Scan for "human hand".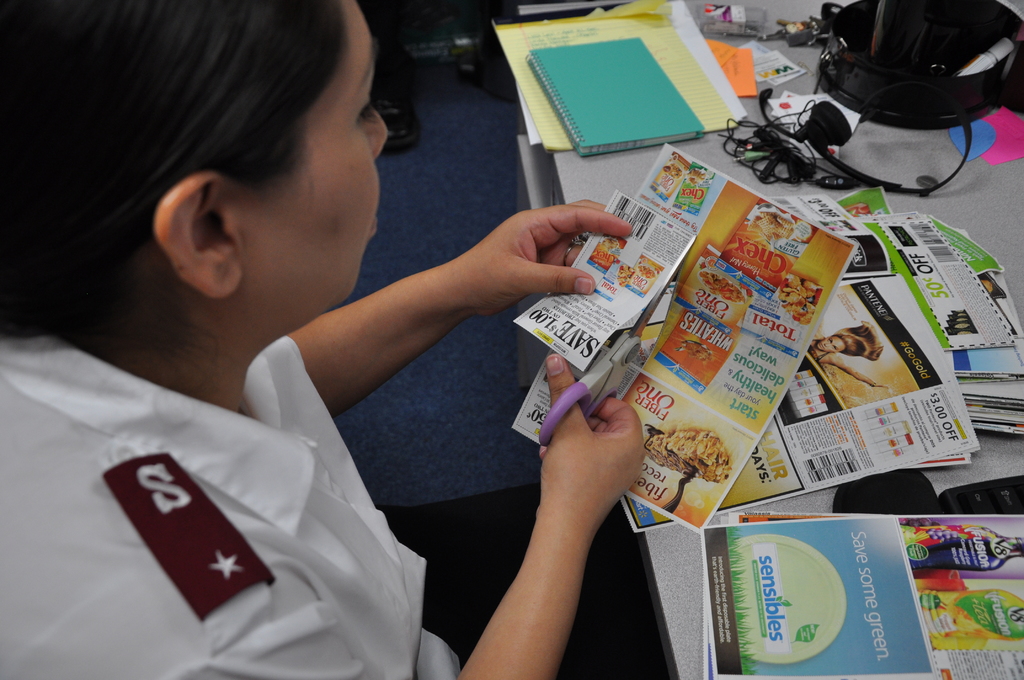
Scan result: bbox=(545, 352, 647, 515).
